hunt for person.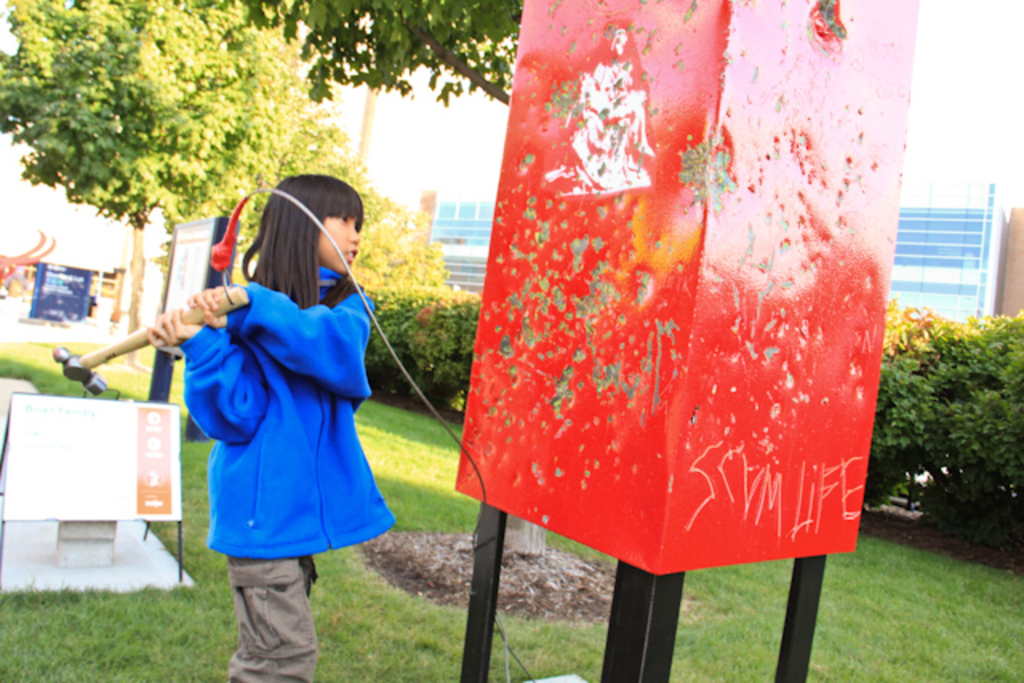
Hunted down at l=144, t=165, r=414, b=681.
